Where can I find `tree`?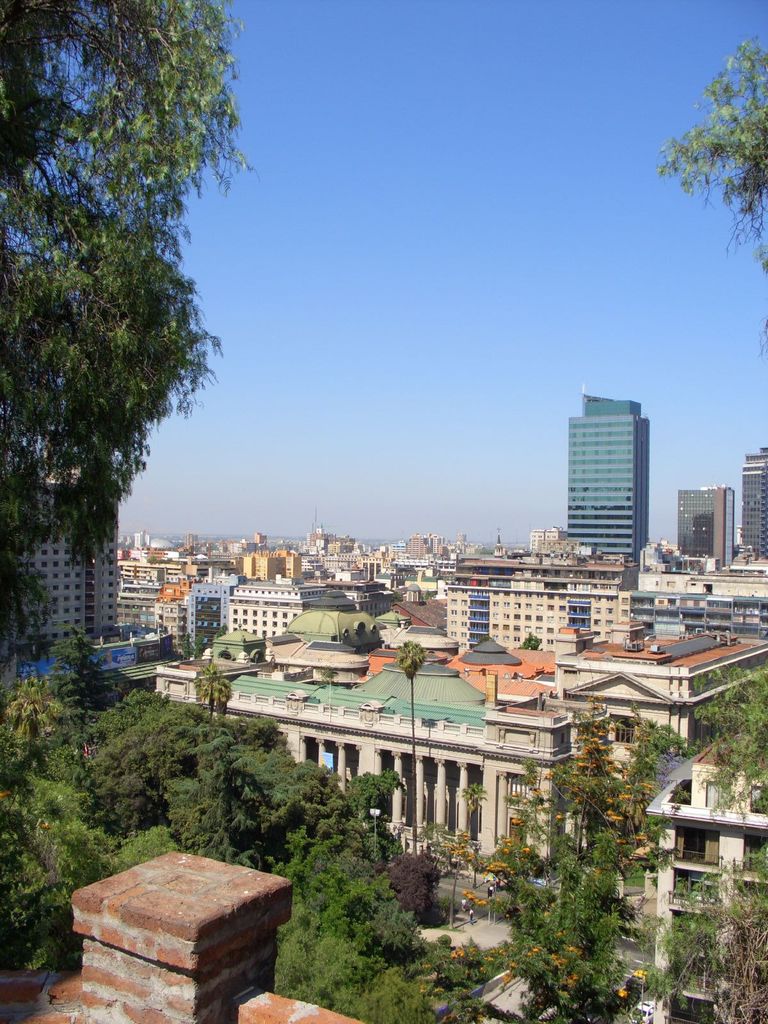
You can find it at x1=679 y1=653 x2=767 y2=826.
